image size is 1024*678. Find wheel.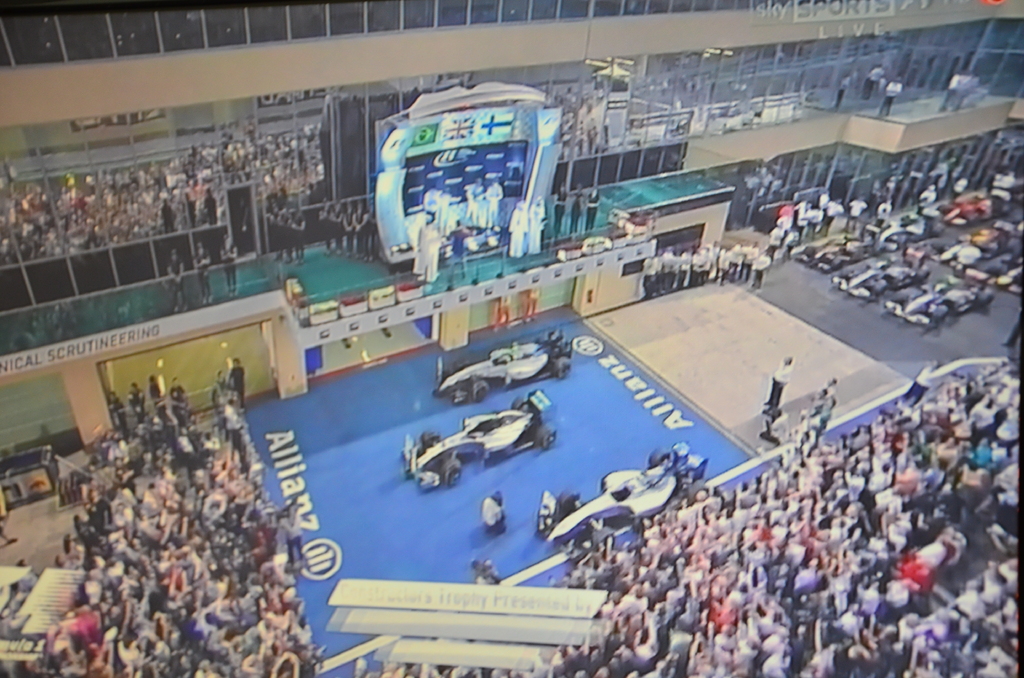
(x1=417, y1=428, x2=440, y2=447).
